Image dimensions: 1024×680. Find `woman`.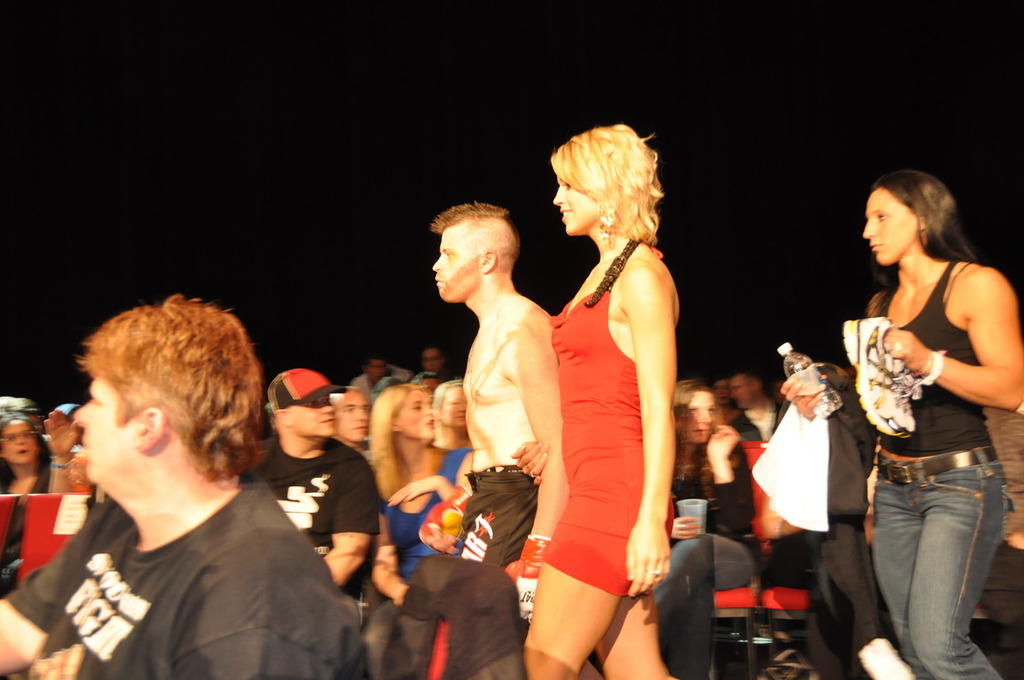
{"x1": 0, "y1": 416, "x2": 50, "y2": 493}.
